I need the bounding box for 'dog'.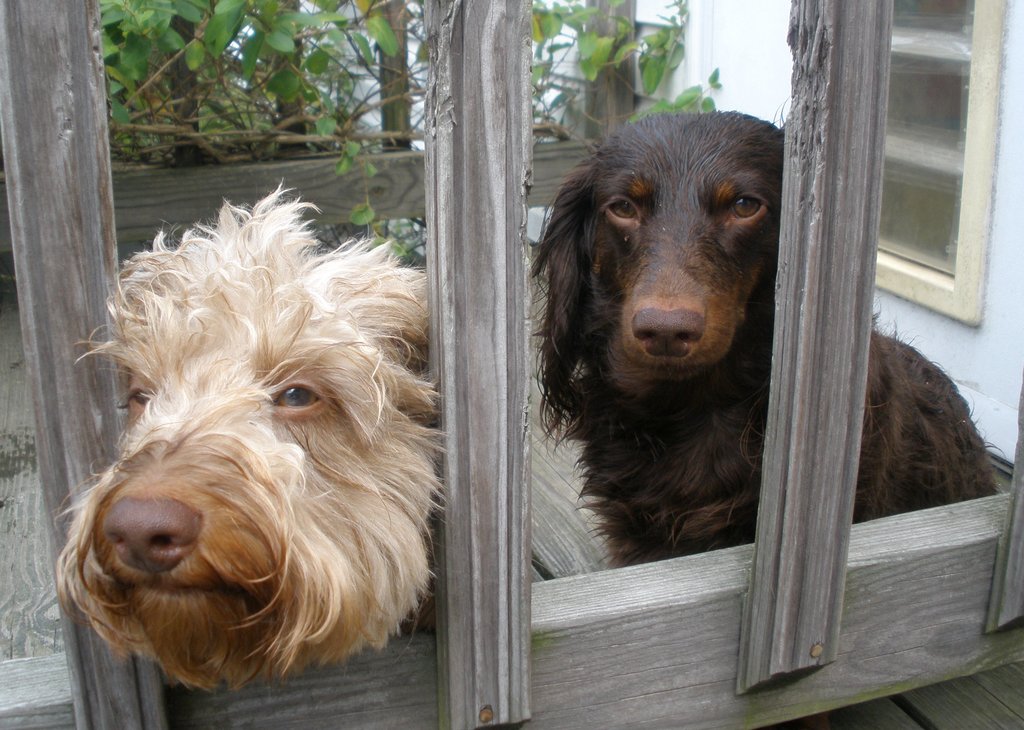
Here it is: 528,101,1018,564.
